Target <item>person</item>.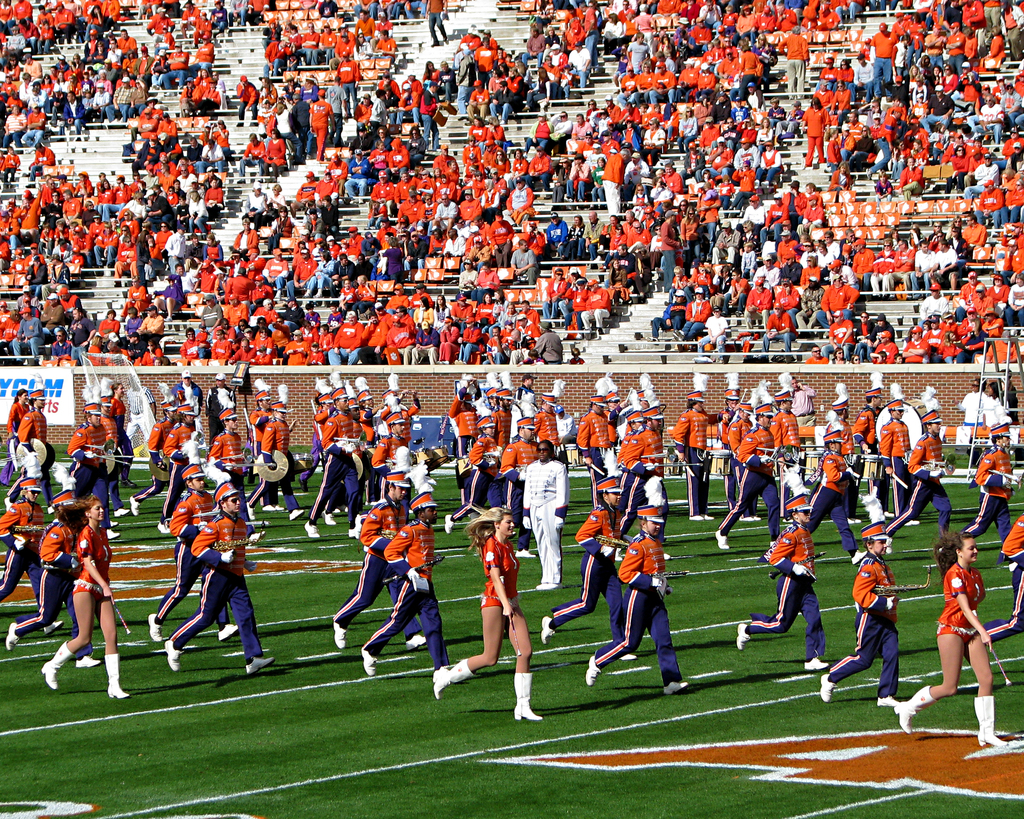
Target region: bbox(415, 298, 434, 325).
